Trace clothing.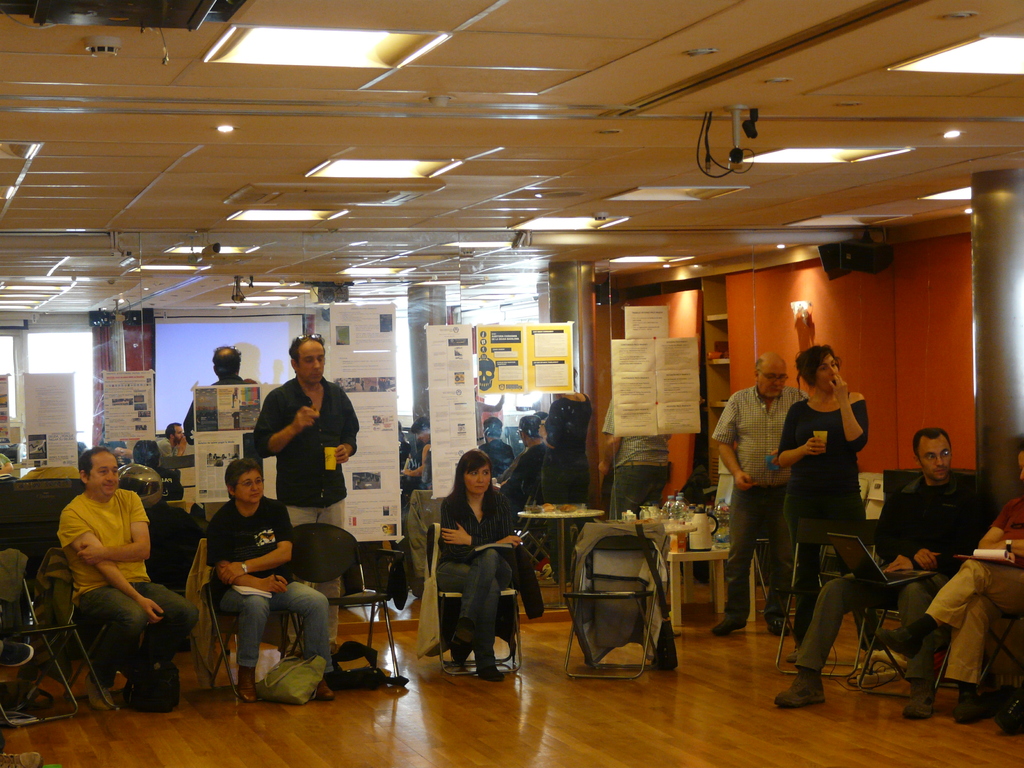
Traced to 714:381:809:620.
